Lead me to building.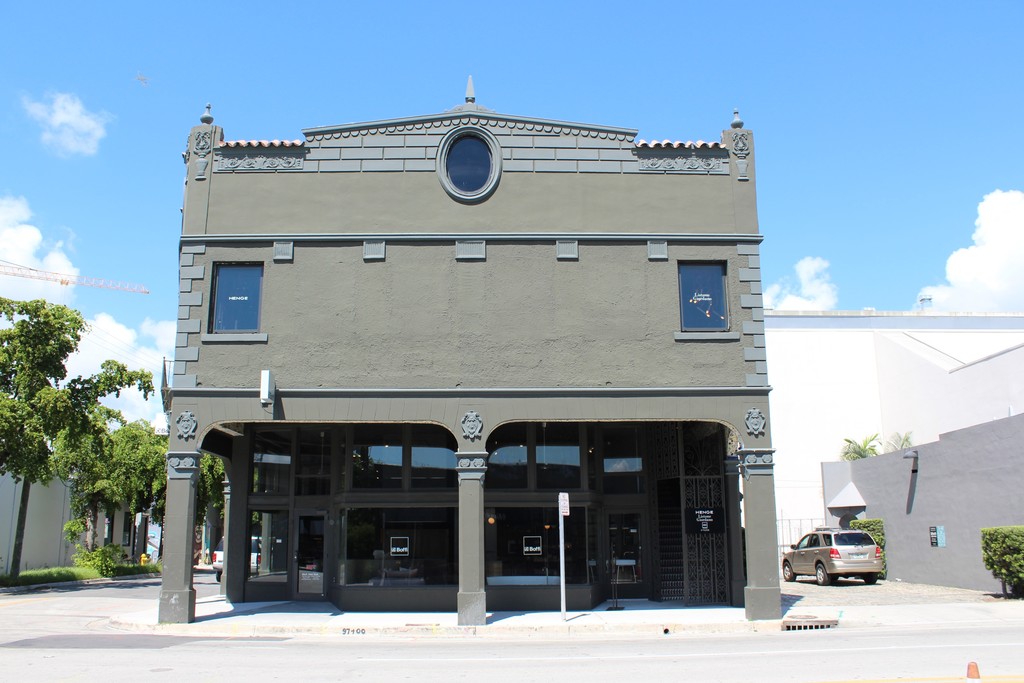
Lead to Rect(154, 72, 784, 627).
